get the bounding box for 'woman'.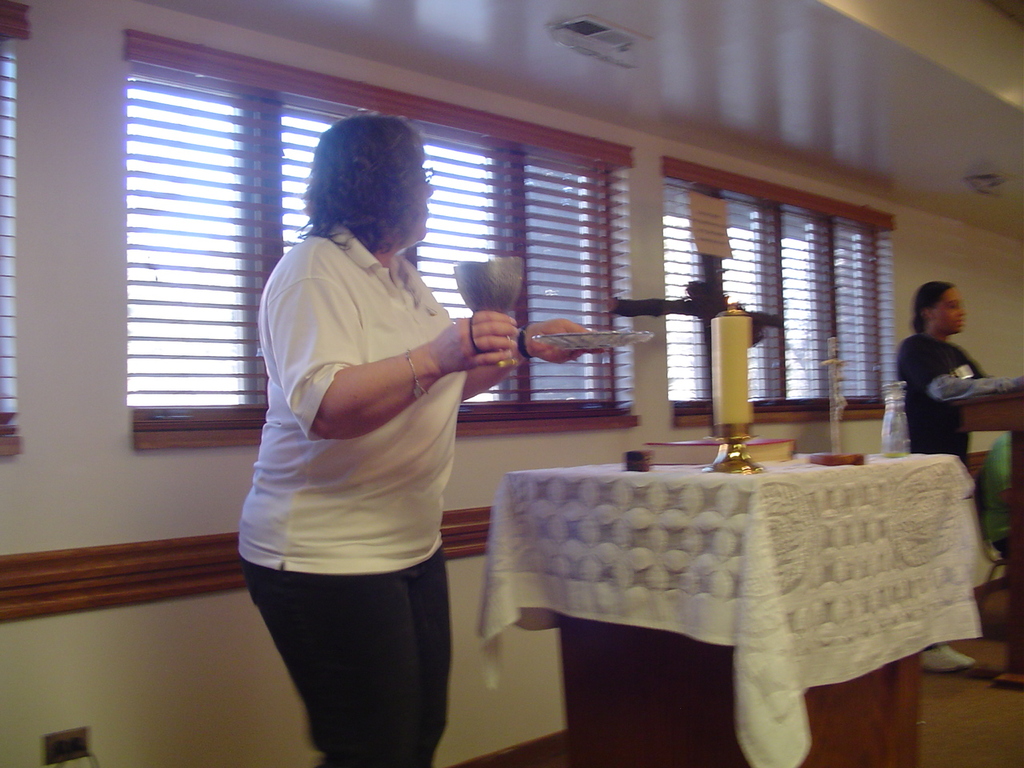
x1=221 y1=103 x2=618 y2=767.
